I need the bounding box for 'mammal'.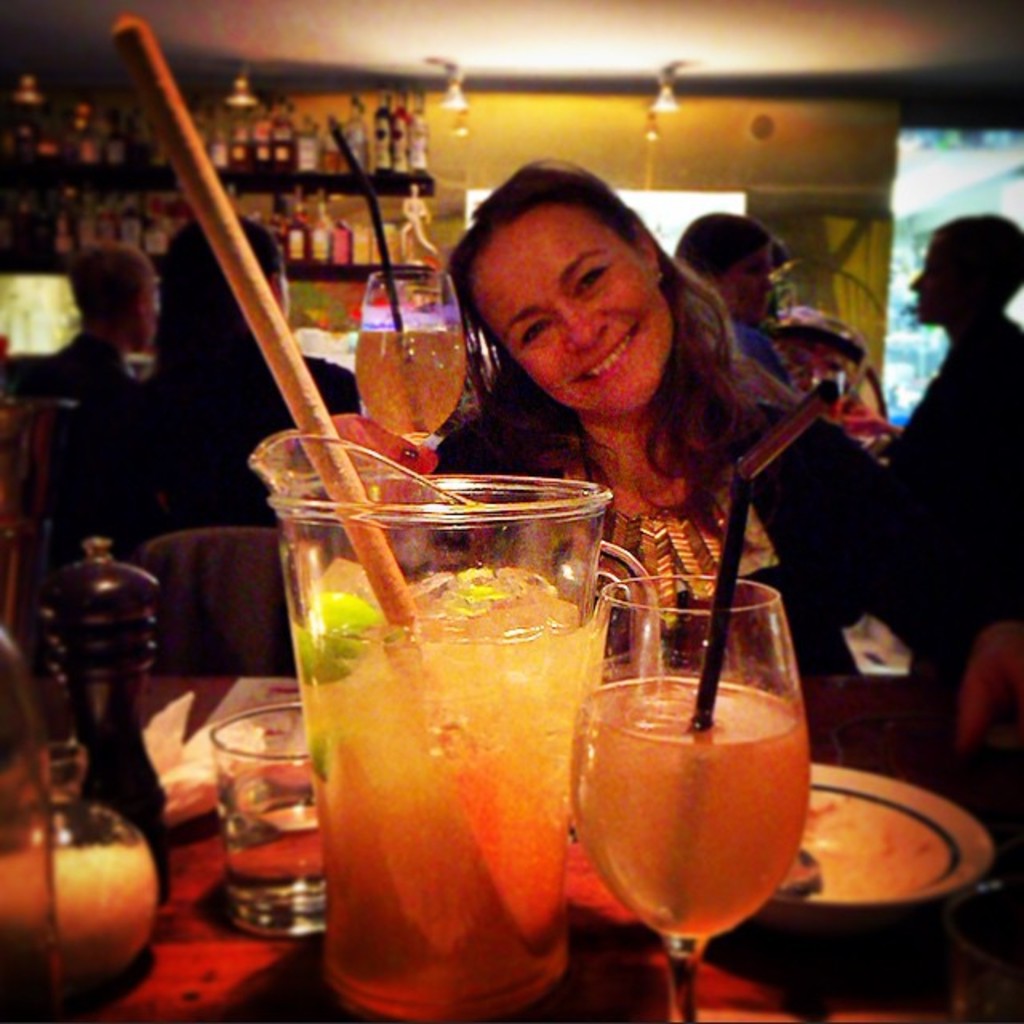
Here it is: pyautogui.locateOnScreen(875, 210, 1022, 512).
